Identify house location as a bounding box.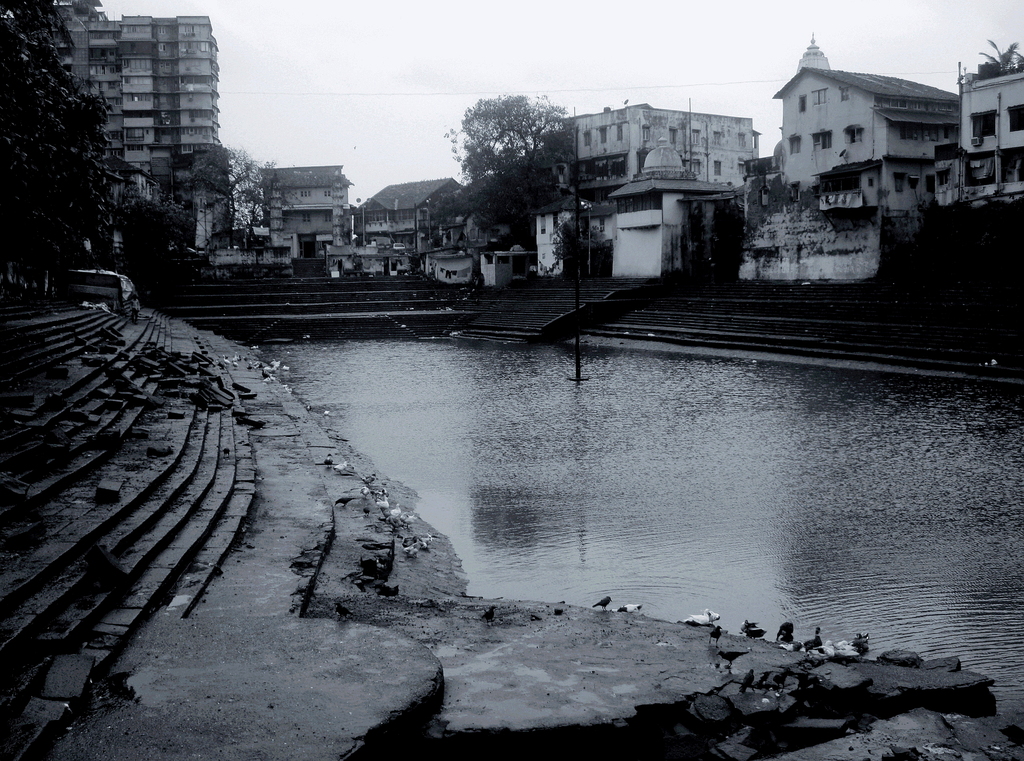
detection(566, 102, 756, 179).
